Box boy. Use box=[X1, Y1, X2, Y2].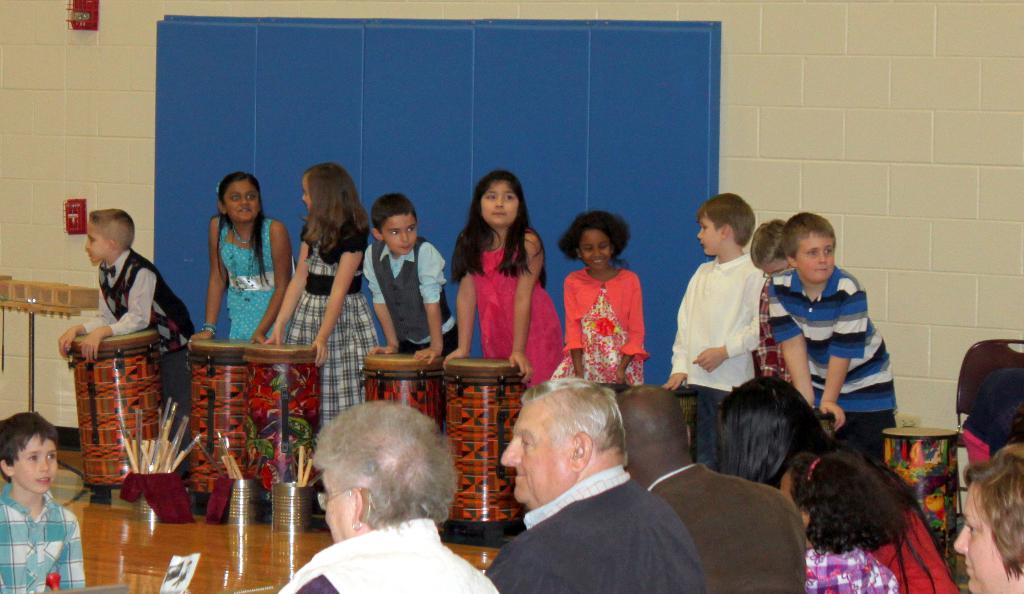
box=[51, 207, 196, 491].
